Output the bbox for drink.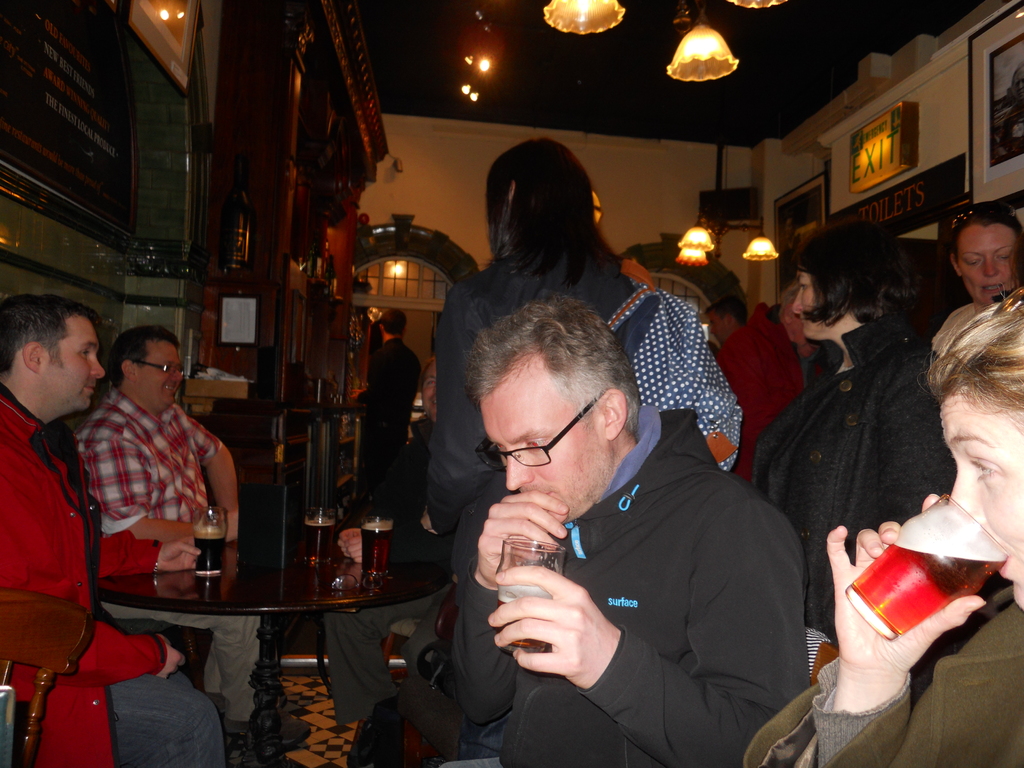
bbox=[844, 519, 1010, 641].
